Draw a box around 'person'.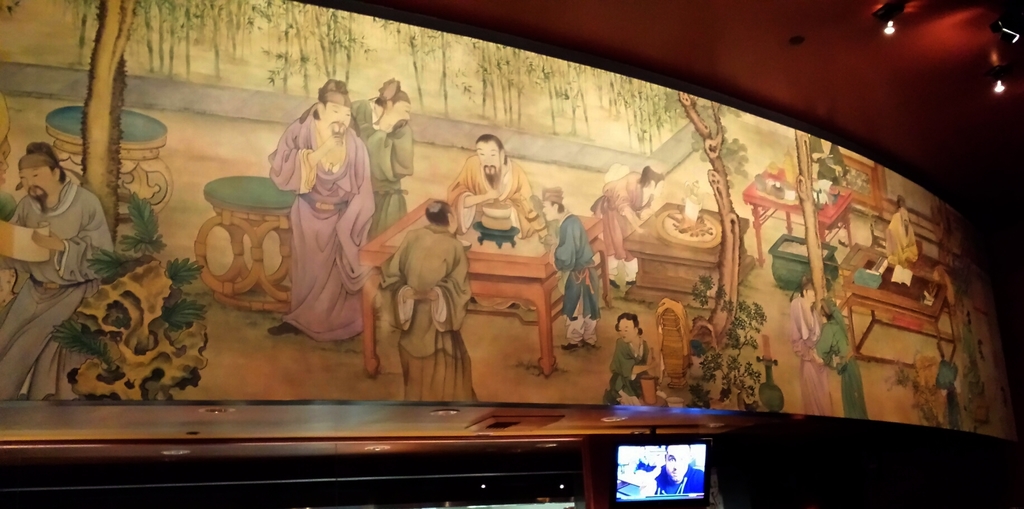
Rect(378, 199, 484, 403).
